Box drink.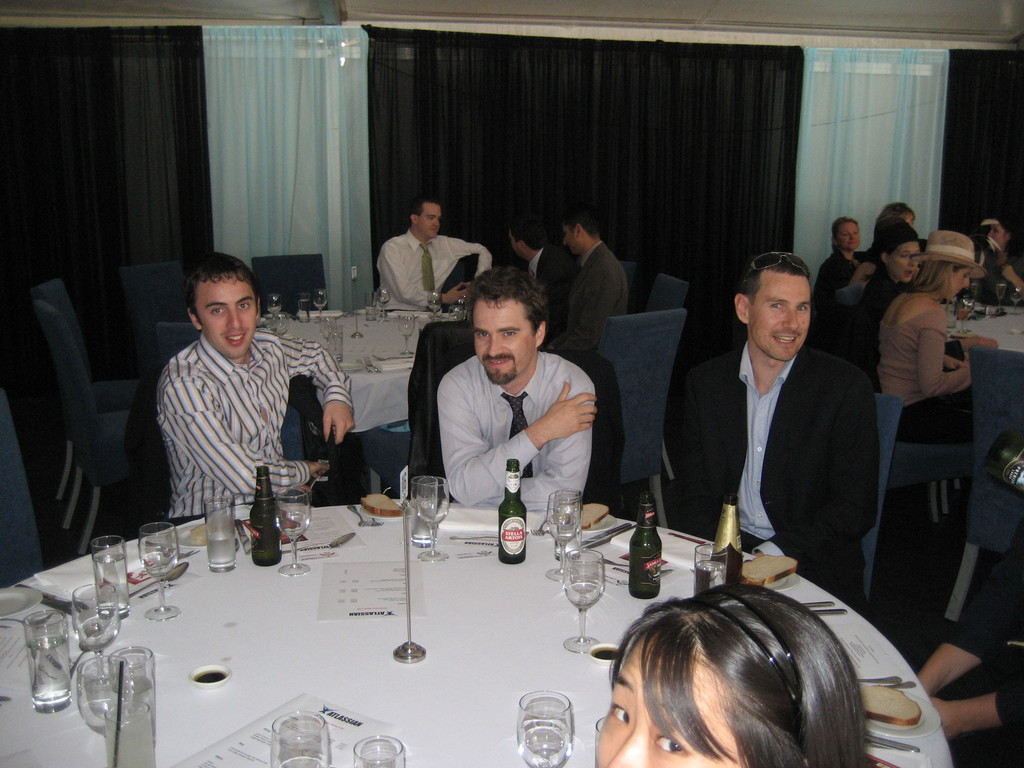
left=413, top=479, right=436, bottom=543.
